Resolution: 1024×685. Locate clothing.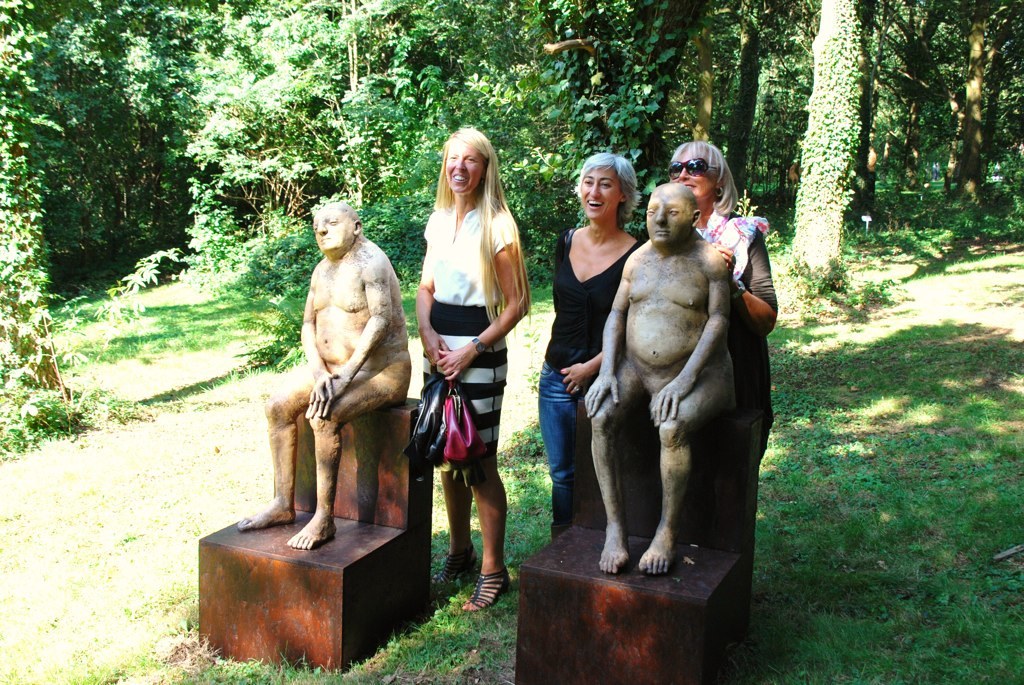
697/199/784/479.
